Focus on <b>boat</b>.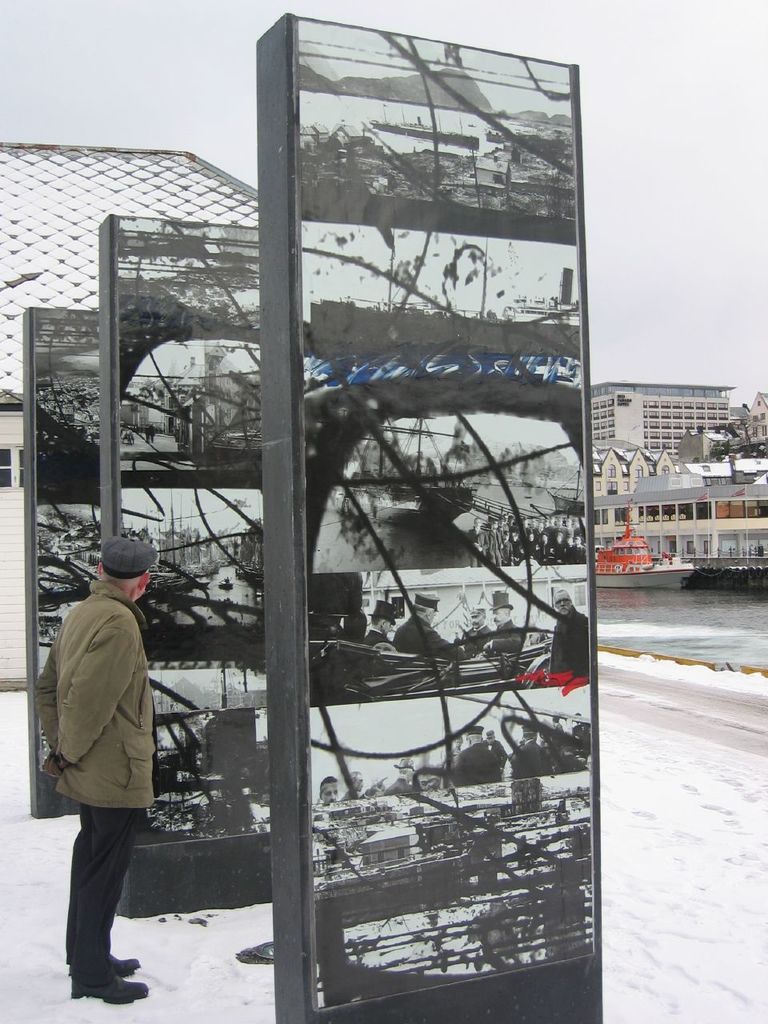
Focused at <bbox>589, 501, 698, 590</bbox>.
